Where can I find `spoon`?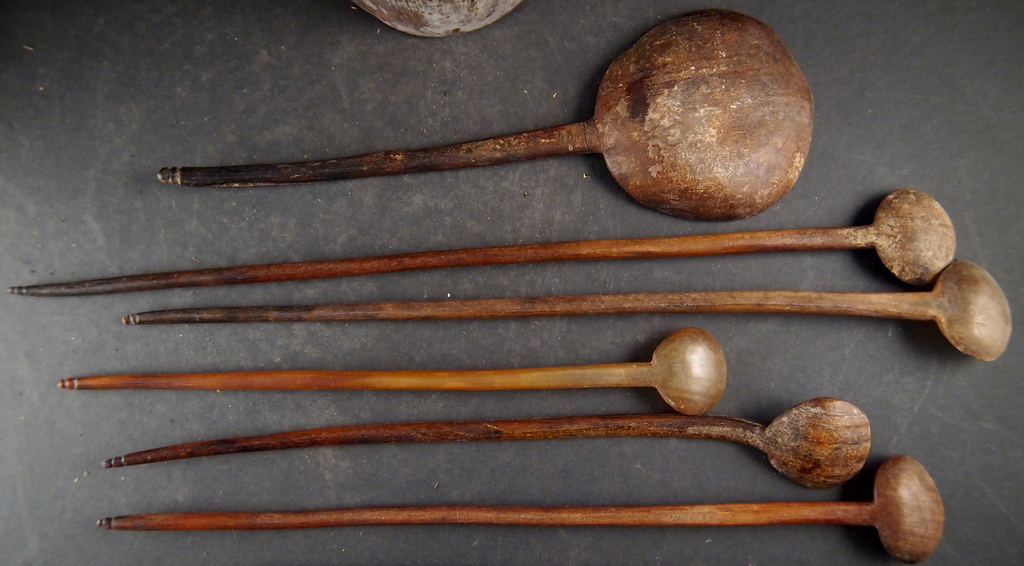
You can find it at {"left": 104, "top": 397, "right": 871, "bottom": 490}.
